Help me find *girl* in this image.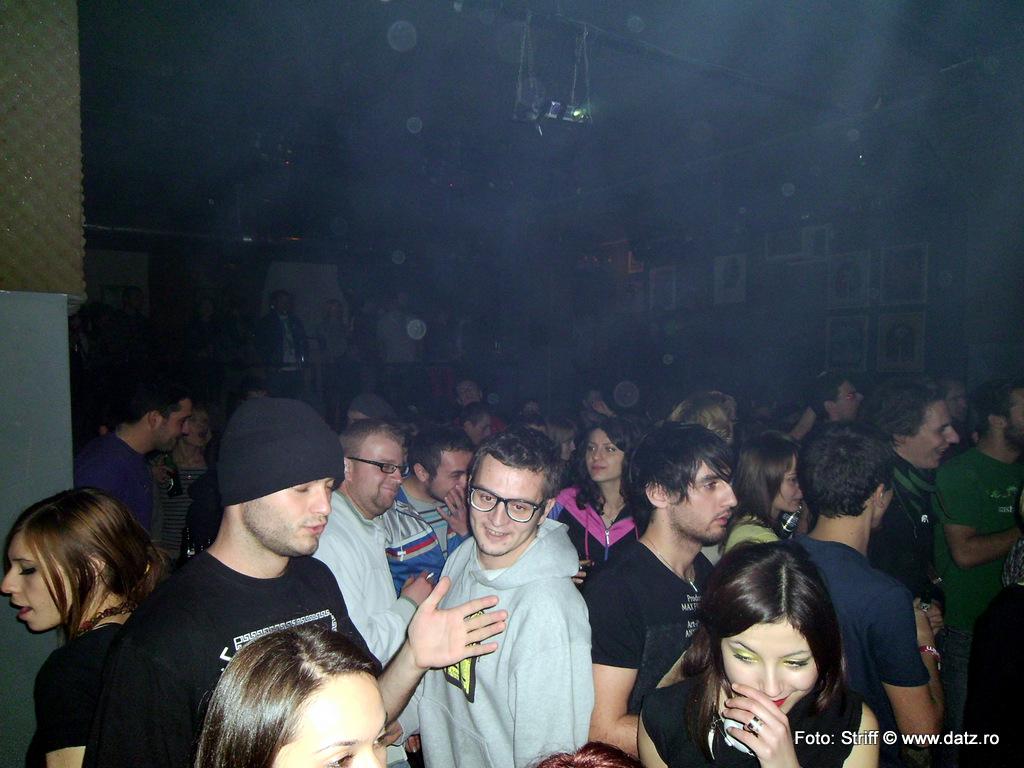
Found it: x1=552 y1=420 x2=641 y2=573.
